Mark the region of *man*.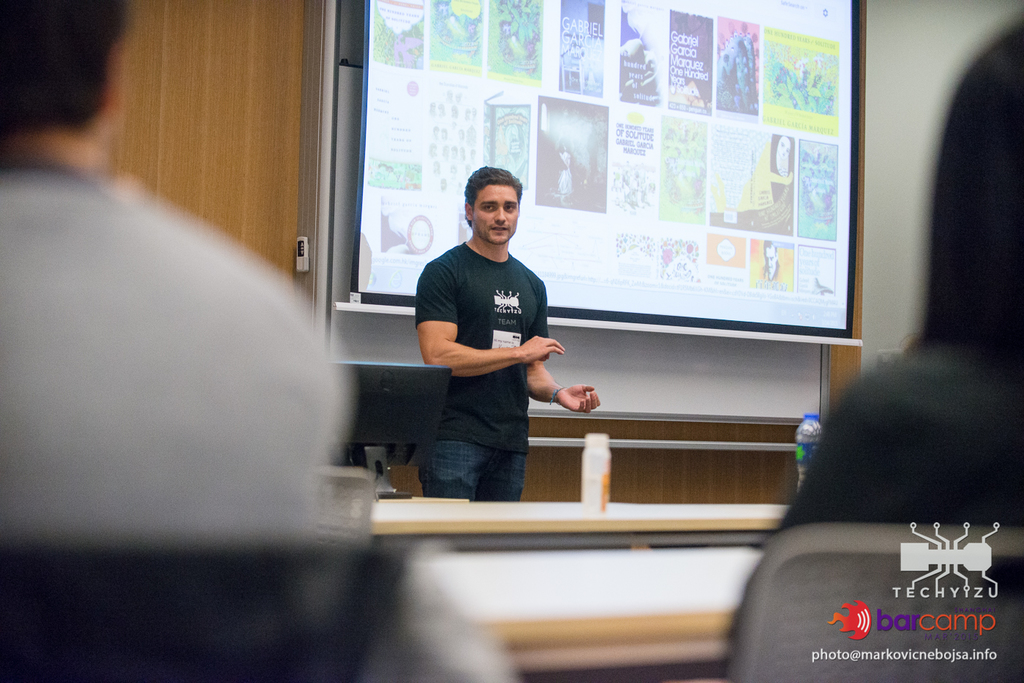
Region: locate(0, 0, 353, 552).
